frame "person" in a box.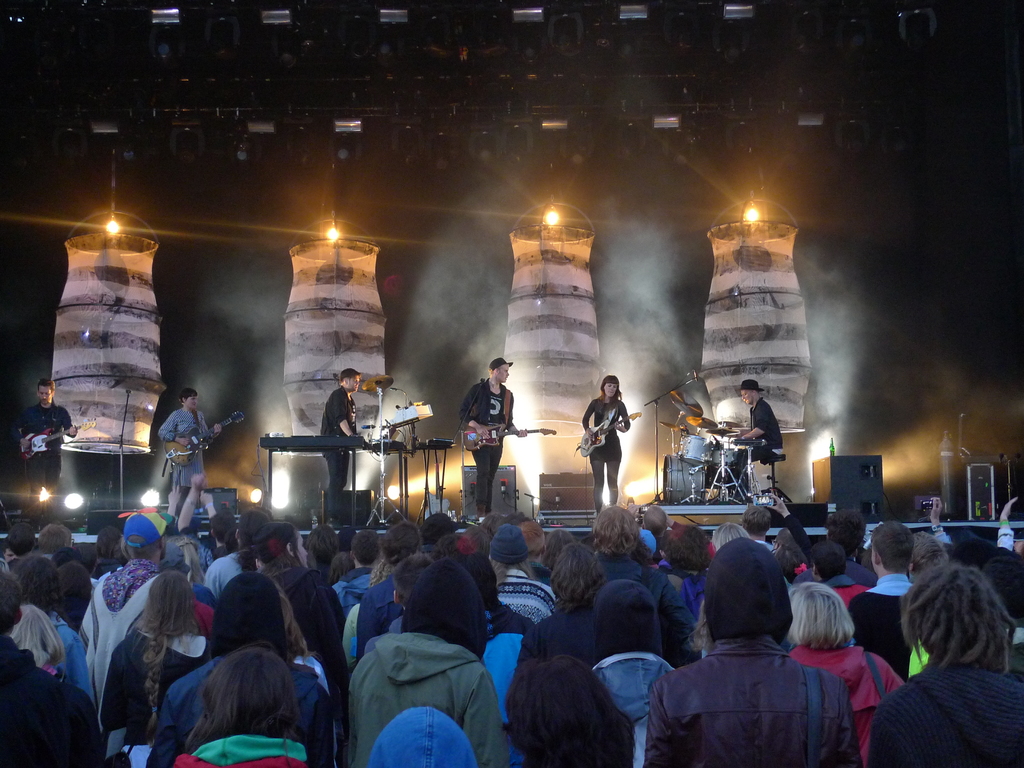
x1=17 y1=377 x2=78 y2=534.
